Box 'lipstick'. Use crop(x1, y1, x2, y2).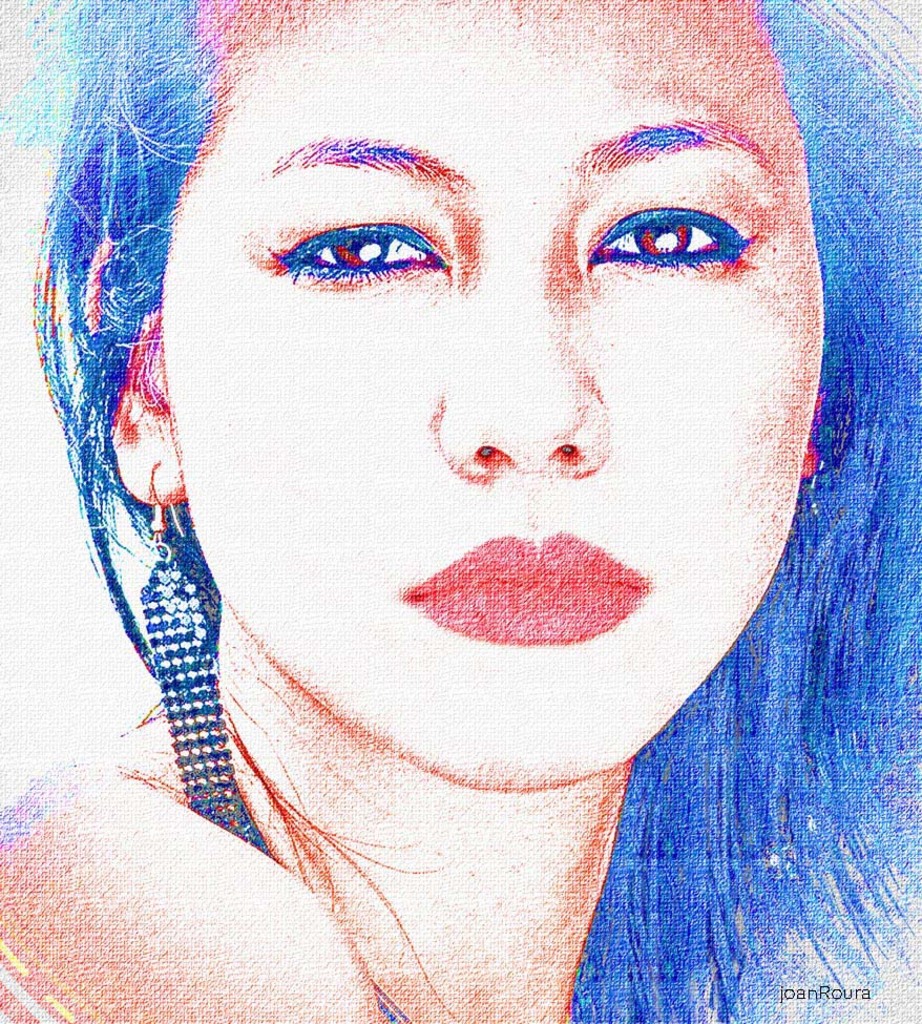
crop(398, 527, 655, 650).
